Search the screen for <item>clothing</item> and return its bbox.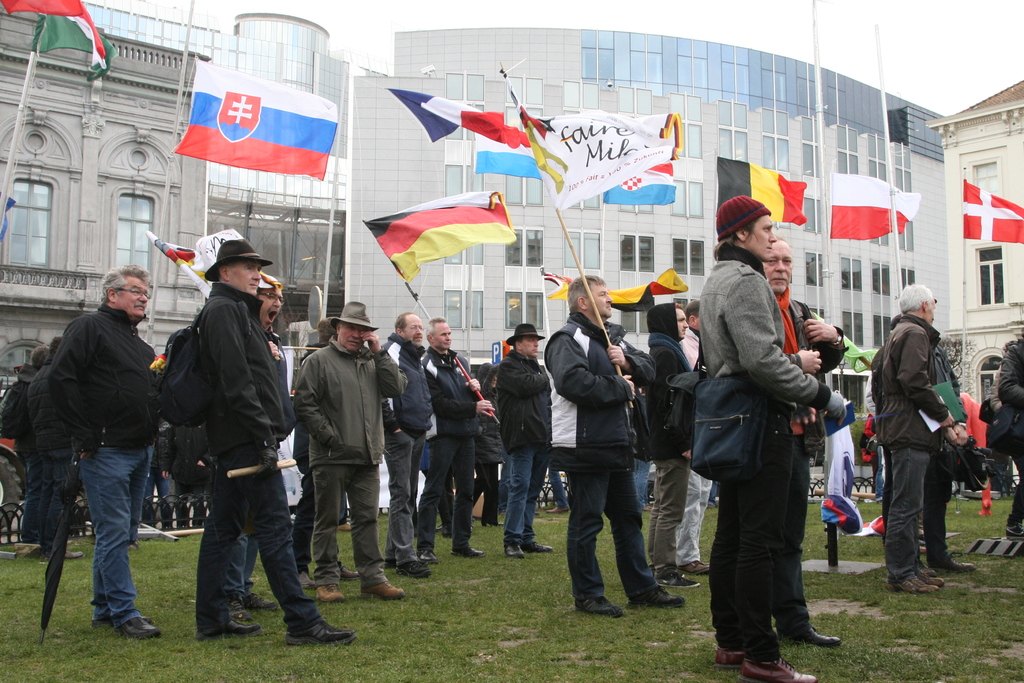
Found: BBox(634, 330, 700, 580).
